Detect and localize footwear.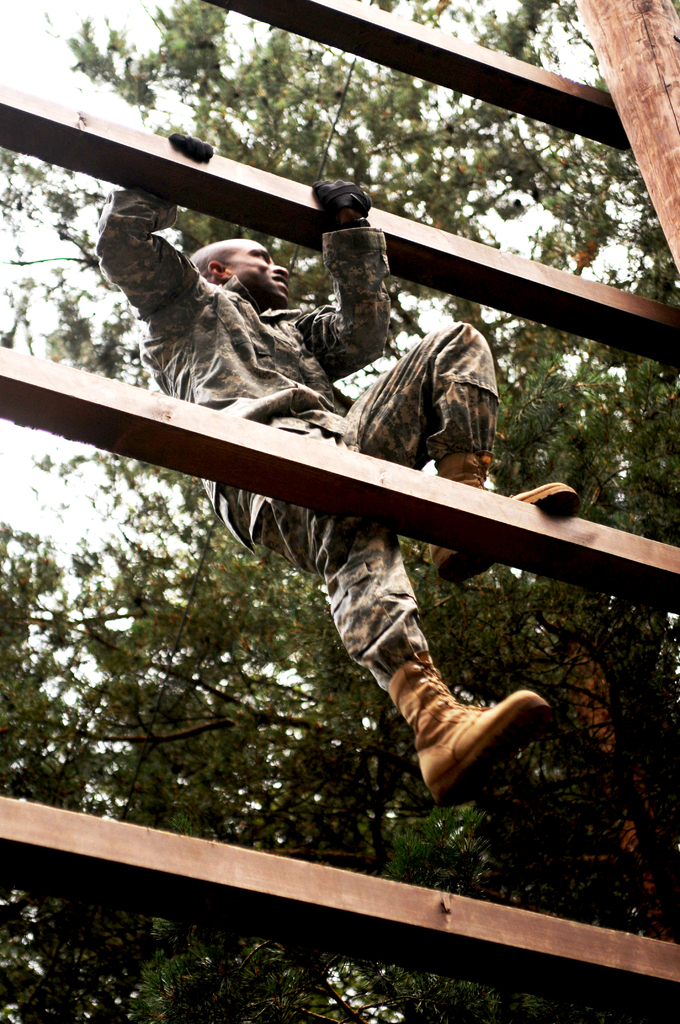
Localized at Rect(389, 652, 560, 813).
